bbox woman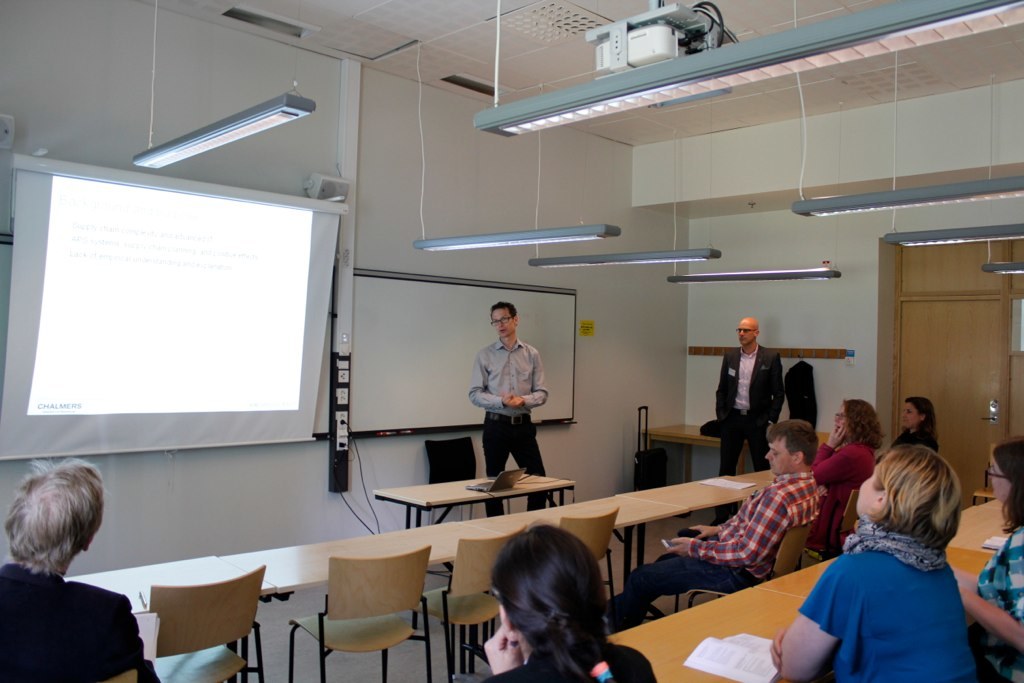
Rect(802, 395, 882, 554)
